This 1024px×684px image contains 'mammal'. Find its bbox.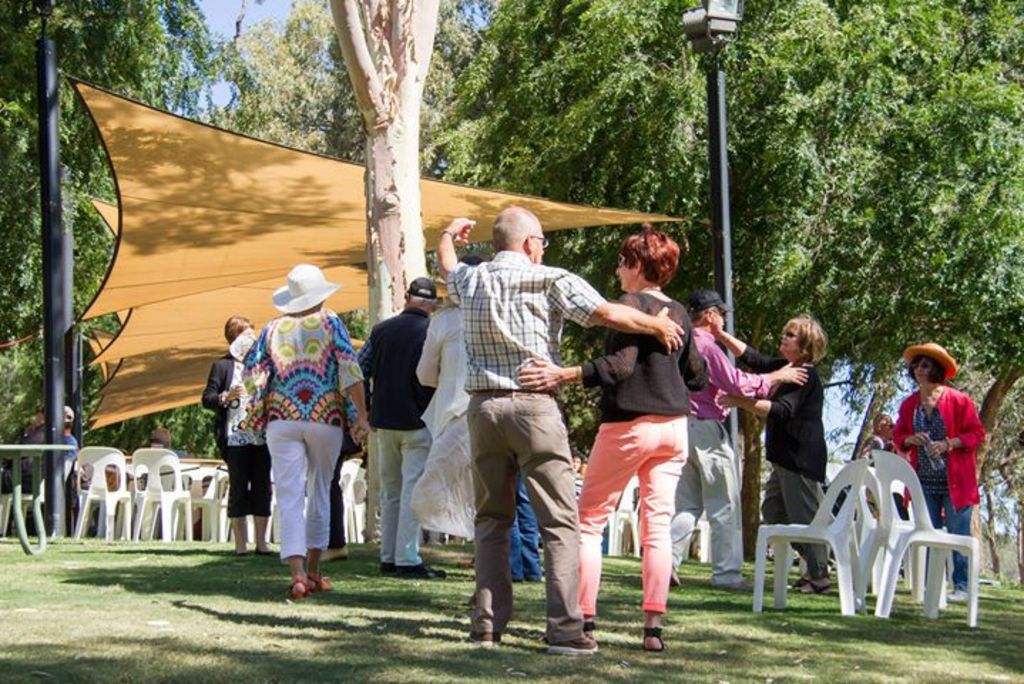
(508, 475, 557, 586).
